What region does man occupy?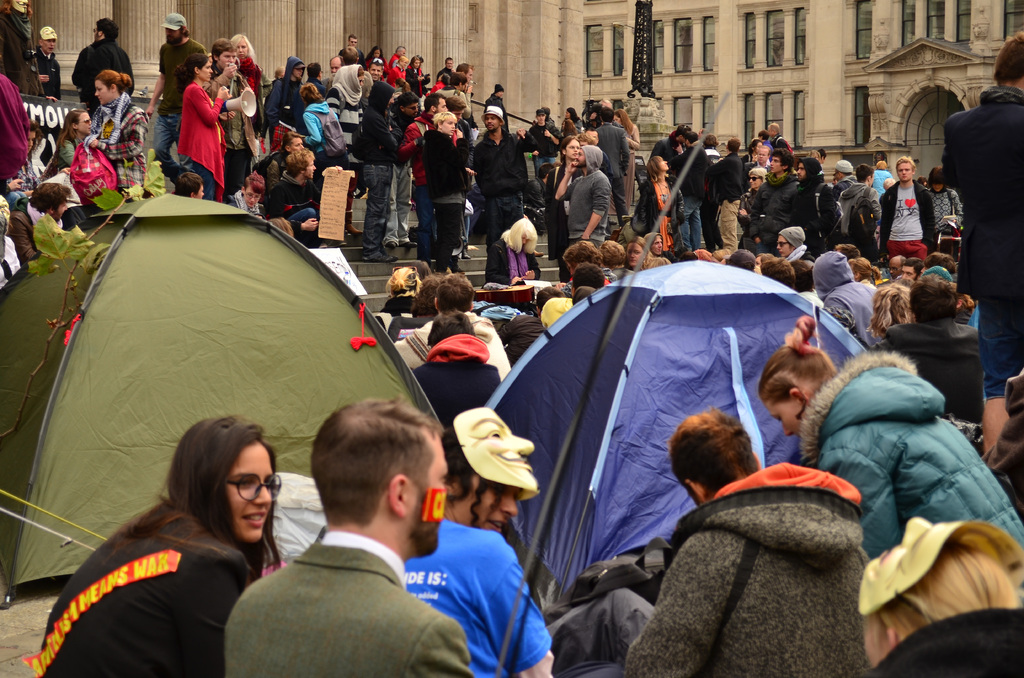
348/80/404/264.
